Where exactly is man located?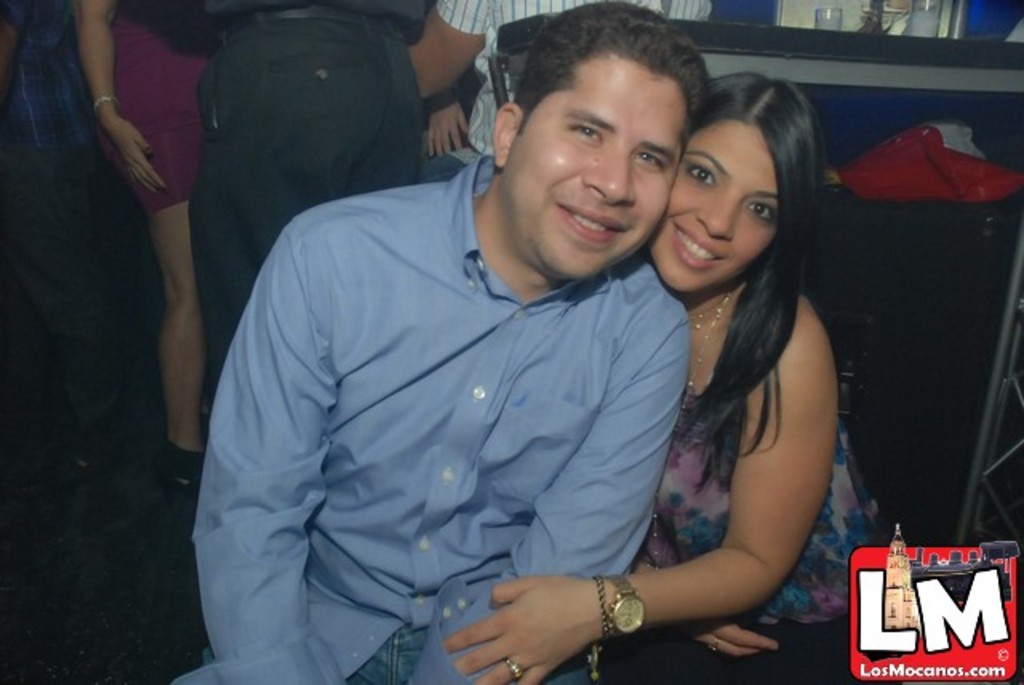
Its bounding box is 187 0 427 426.
